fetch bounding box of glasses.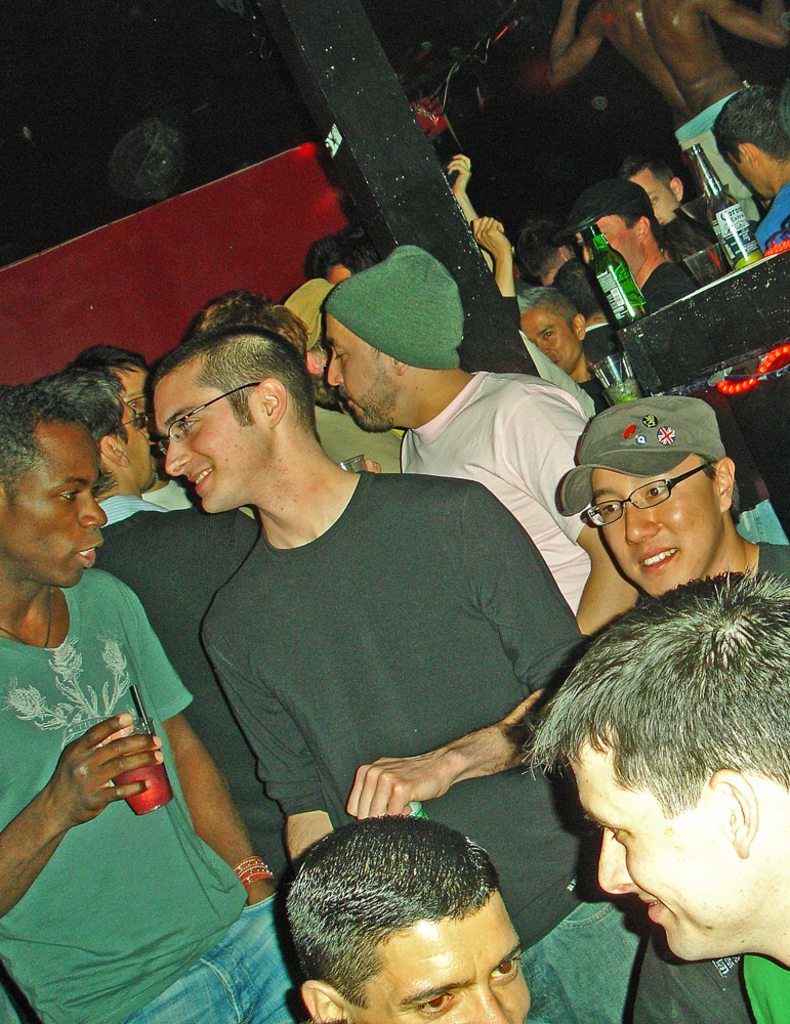
Bbox: BBox(578, 464, 718, 529).
